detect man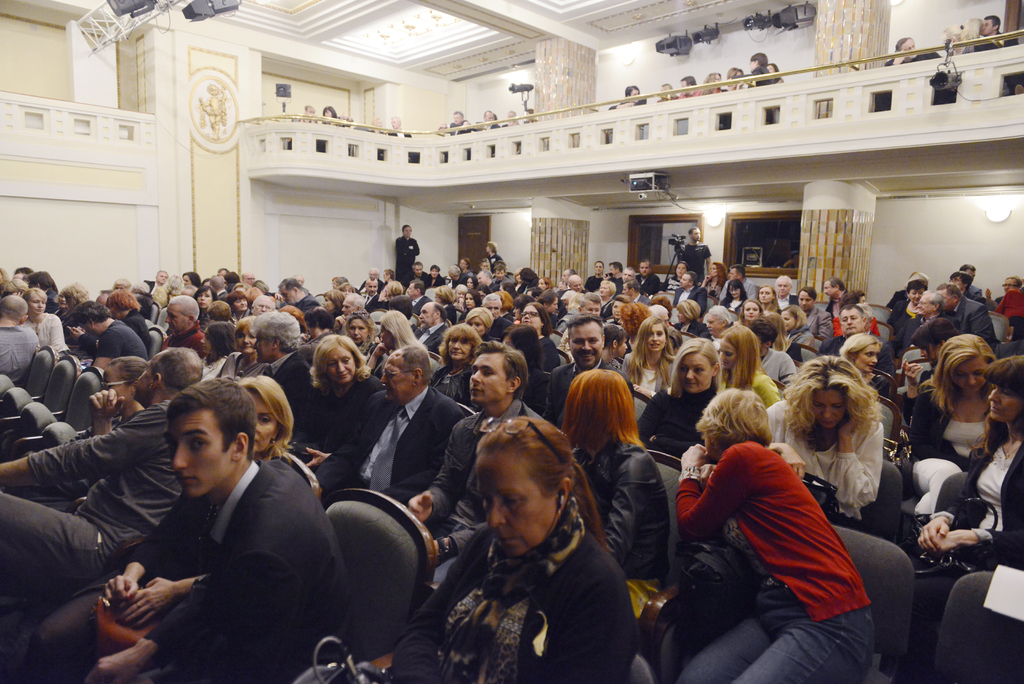
623:279:652:306
